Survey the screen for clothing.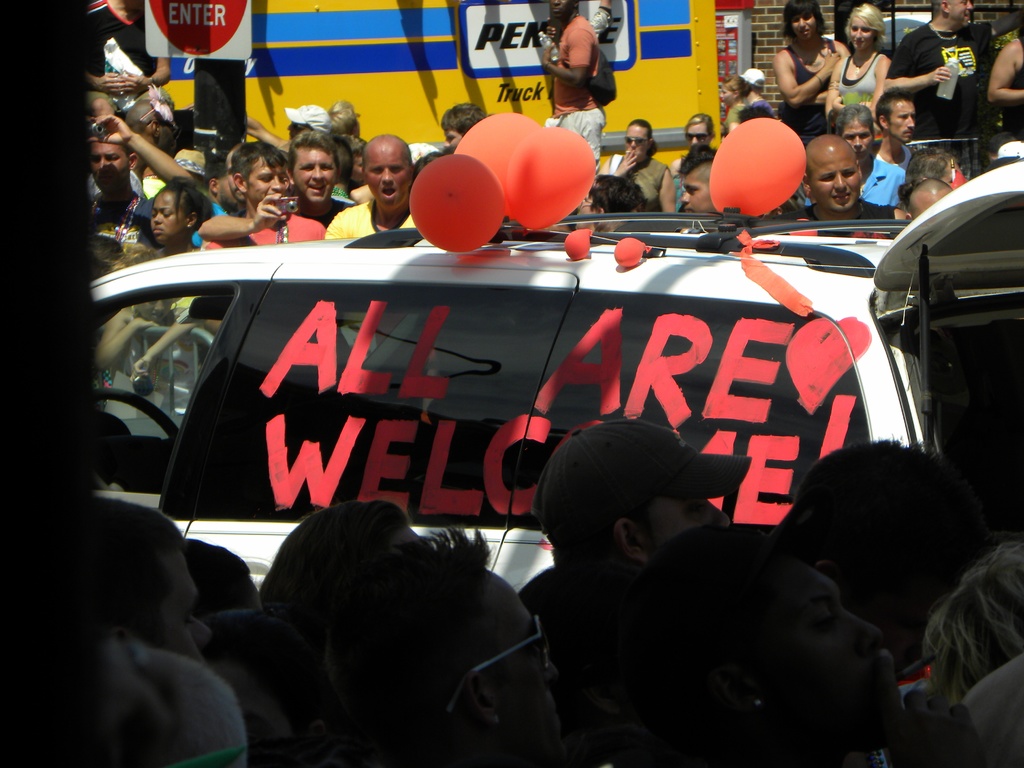
Survey found: [858, 147, 911, 209].
